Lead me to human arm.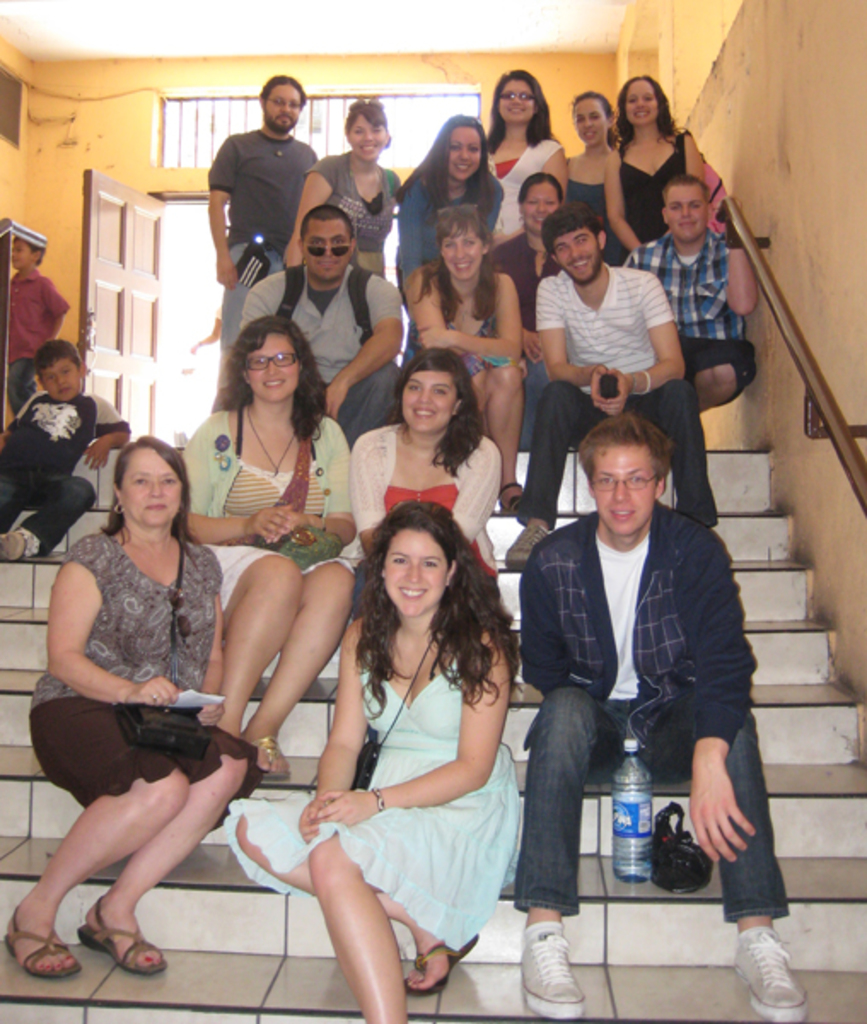
Lead to x1=200 y1=604 x2=227 y2=730.
